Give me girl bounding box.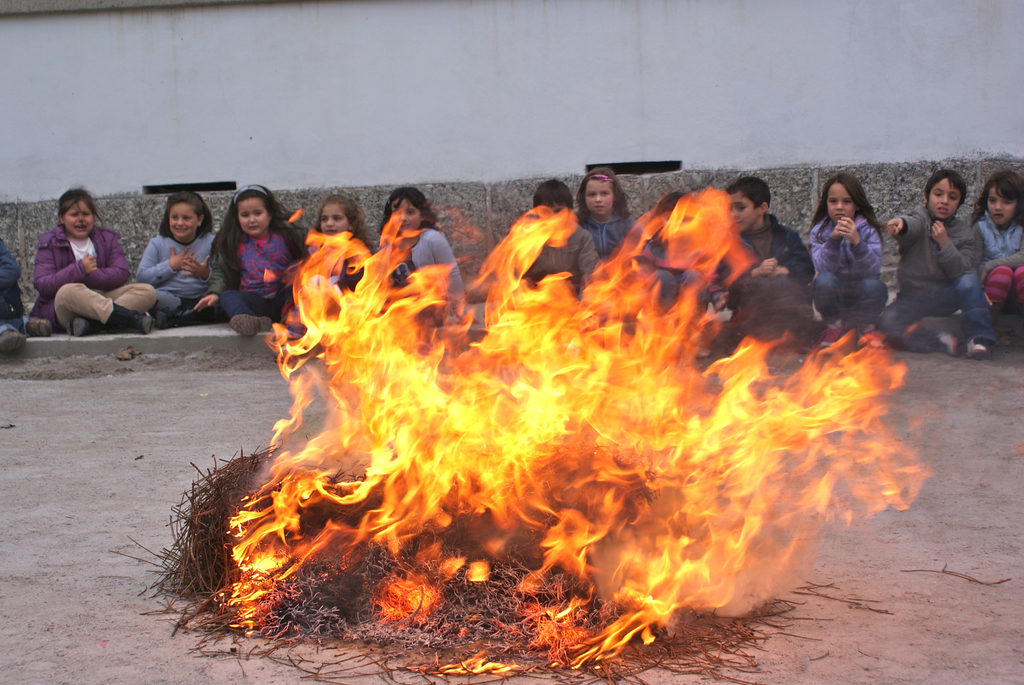
bbox=[803, 170, 893, 350].
